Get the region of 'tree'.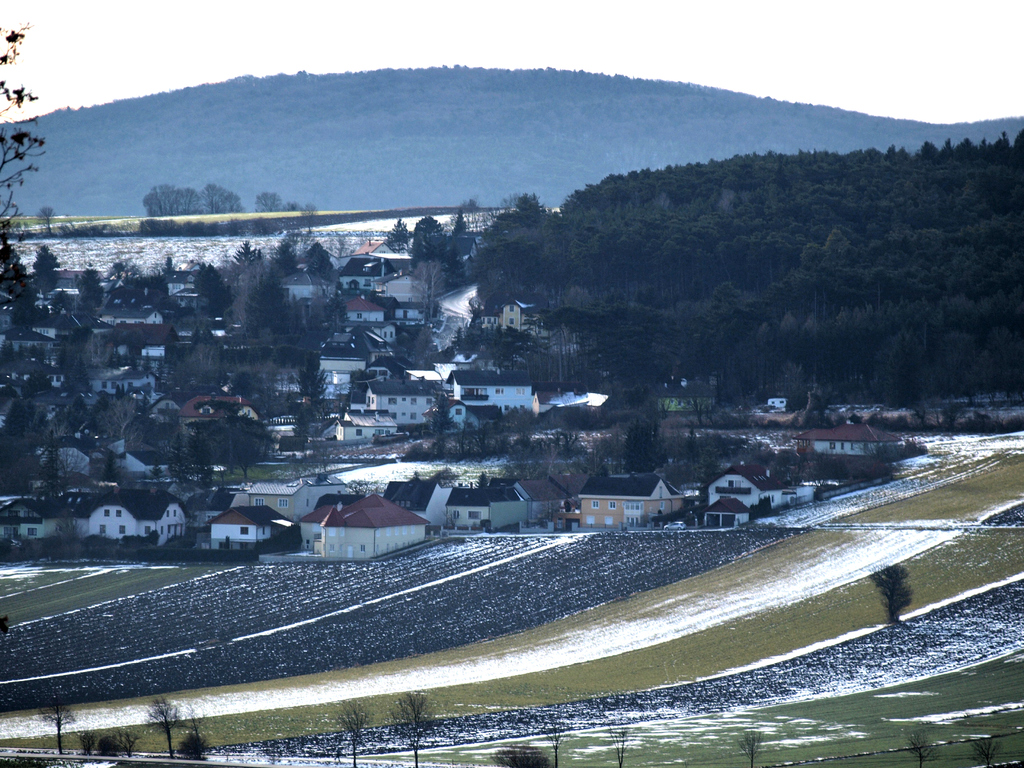
bbox=[1, 424, 55, 491].
